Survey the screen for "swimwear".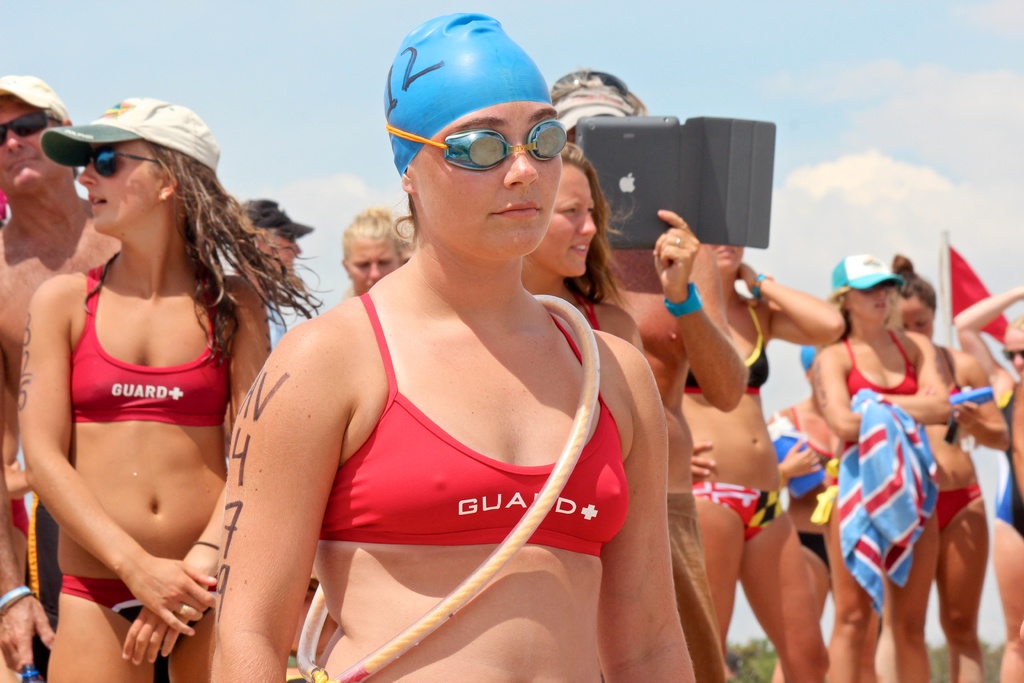
Survey found: rect(691, 477, 782, 544).
